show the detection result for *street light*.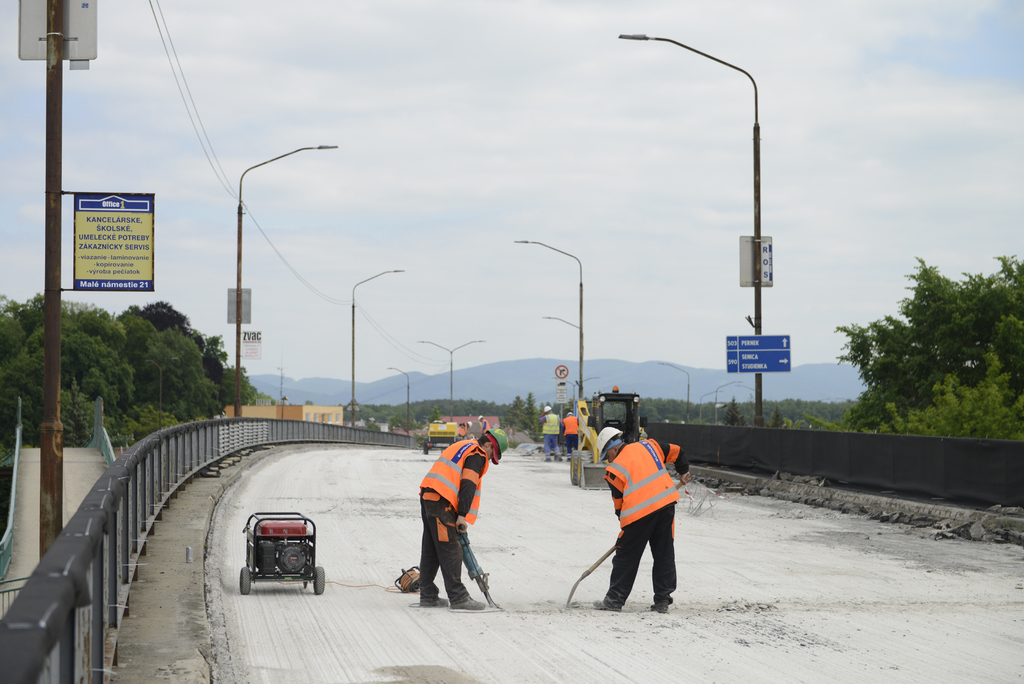
<bbox>657, 361, 690, 422</bbox>.
